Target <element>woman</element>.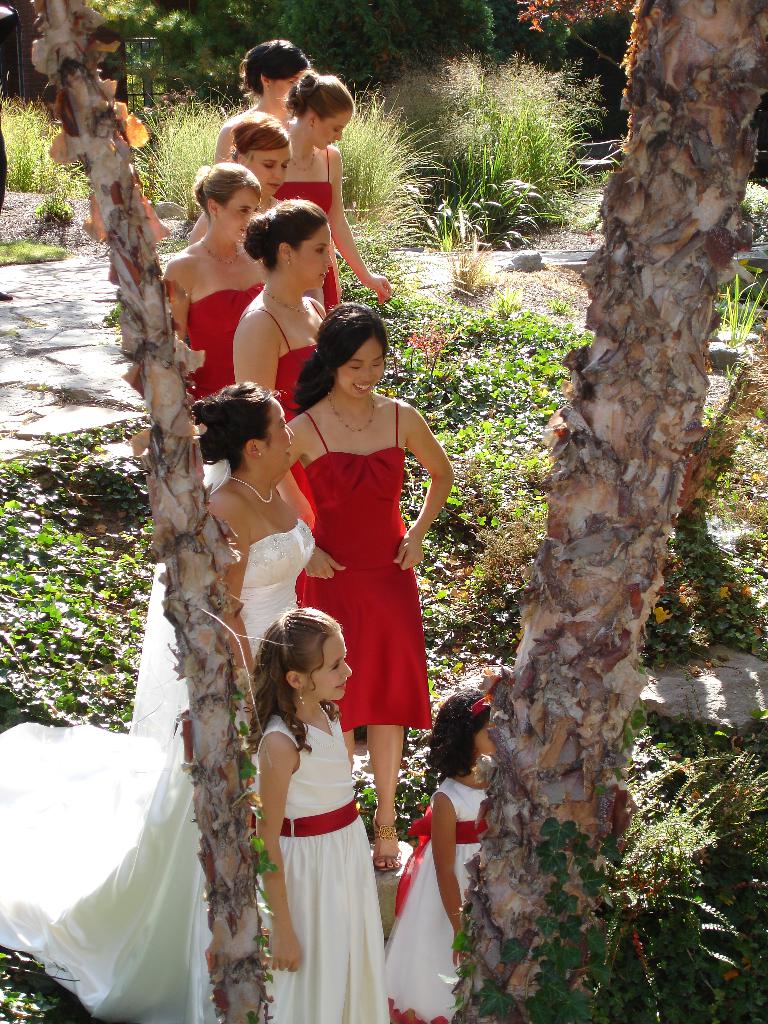
Target region: left=230, top=196, right=342, bottom=614.
